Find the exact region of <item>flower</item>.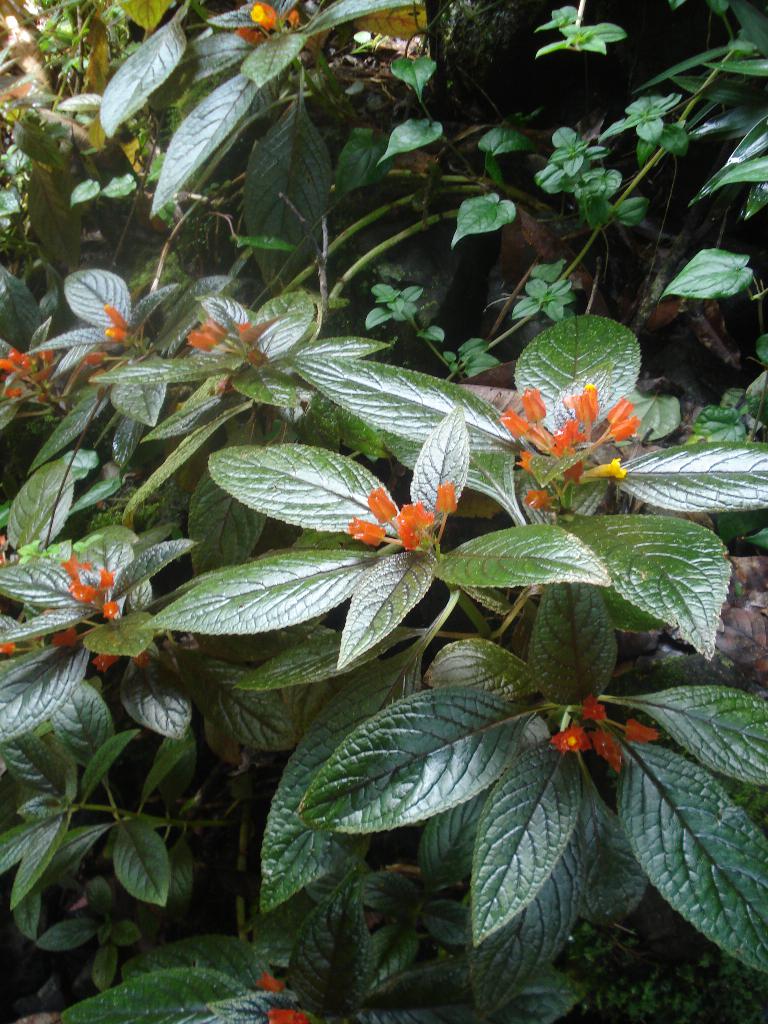
Exact region: bbox=[396, 498, 433, 552].
